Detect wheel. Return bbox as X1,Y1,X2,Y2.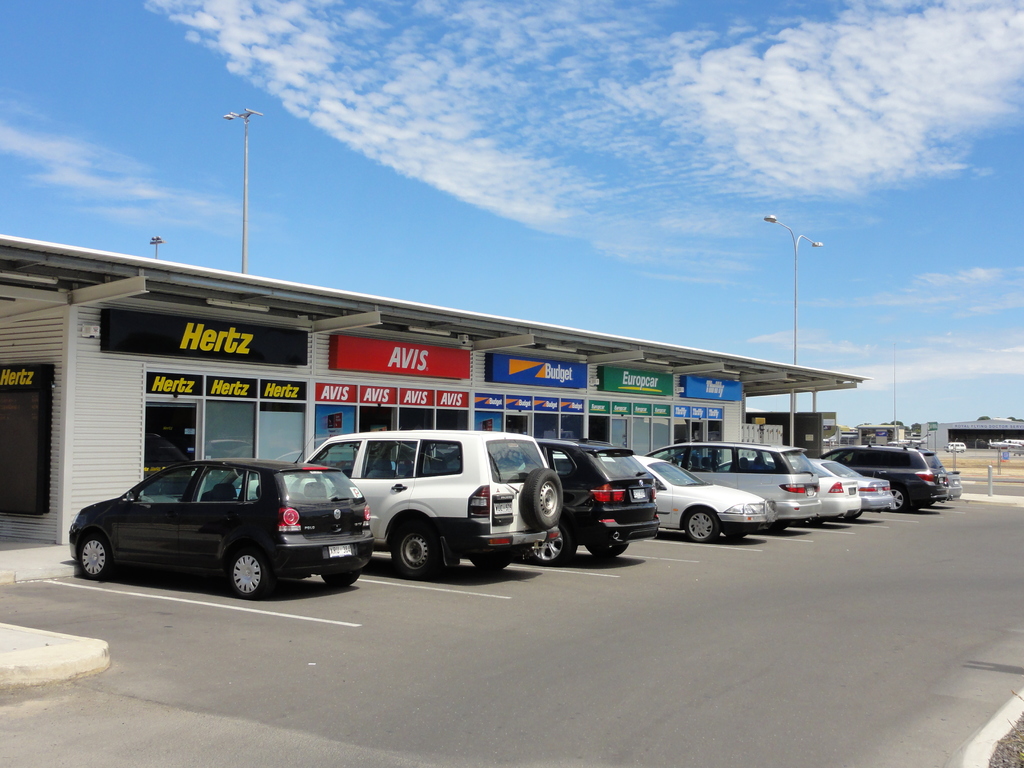
585,543,630,560.
